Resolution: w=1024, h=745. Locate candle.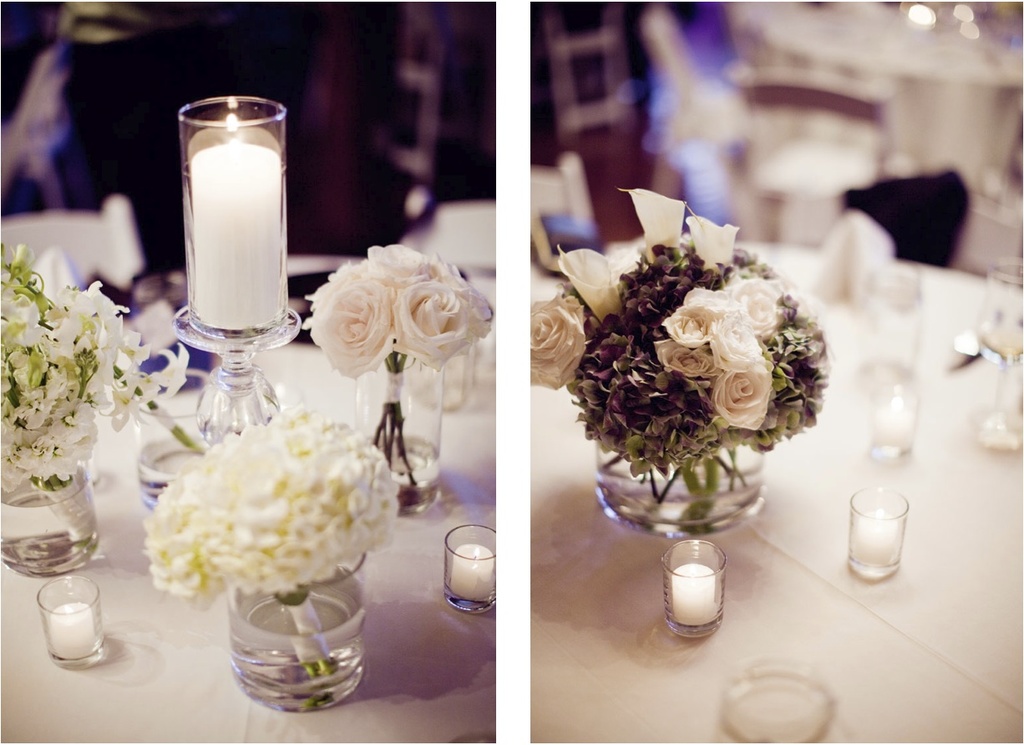
(50, 601, 99, 661).
